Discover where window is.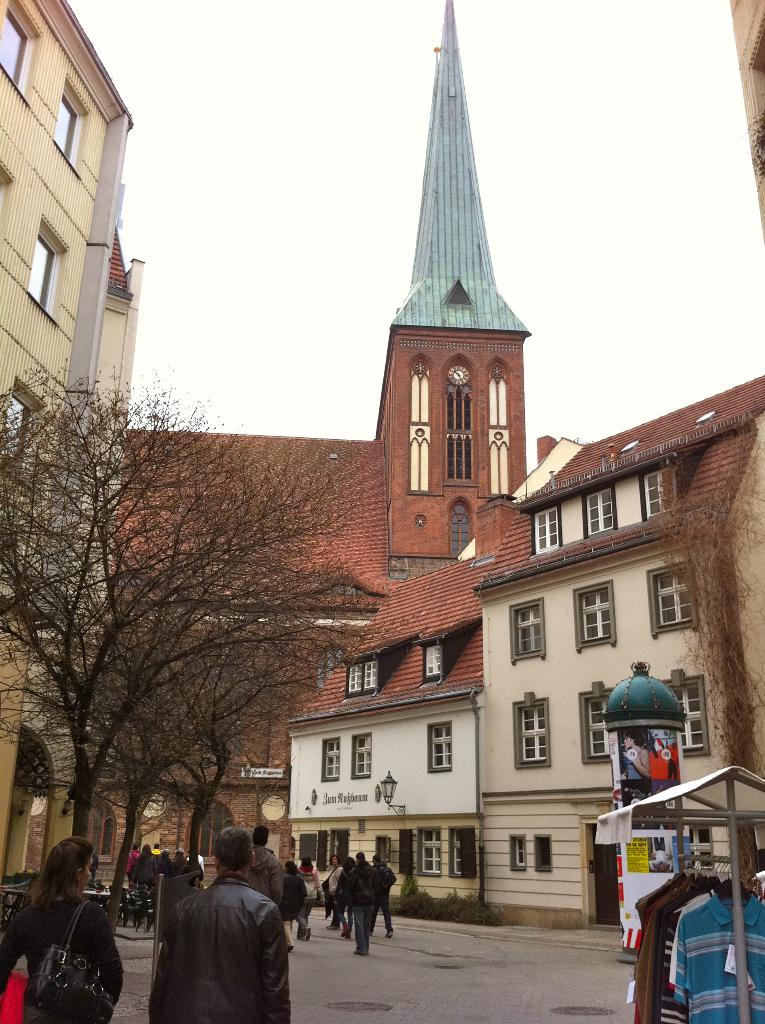
Discovered at box=[506, 836, 529, 868].
